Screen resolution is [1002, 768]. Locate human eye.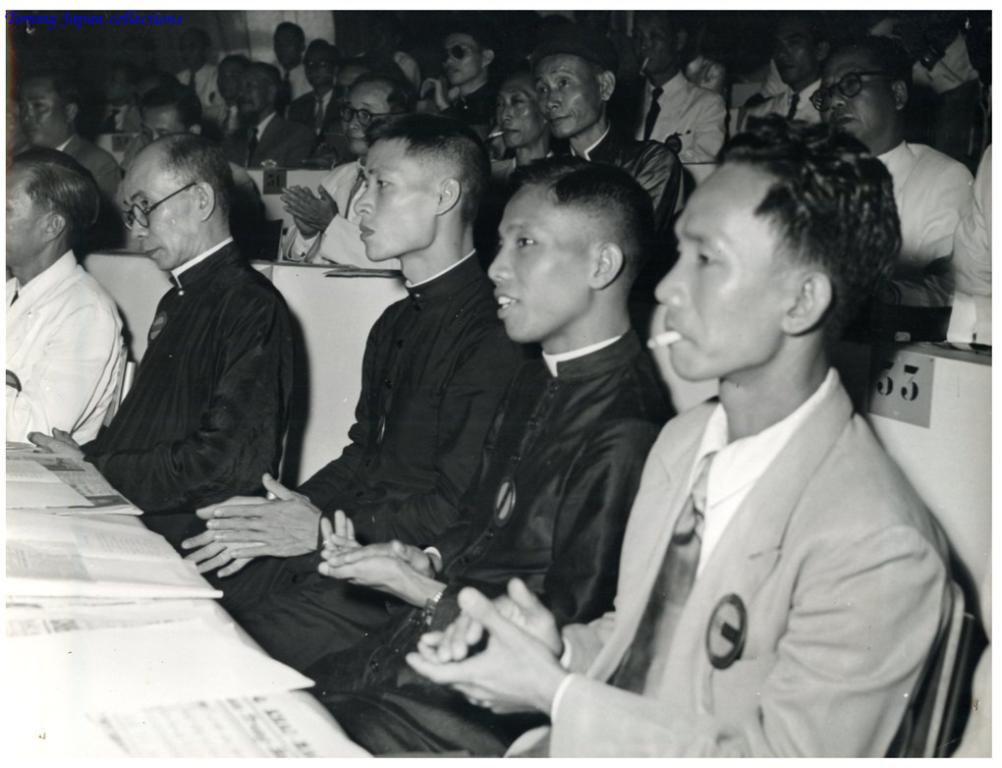
<region>688, 247, 721, 270</region>.
